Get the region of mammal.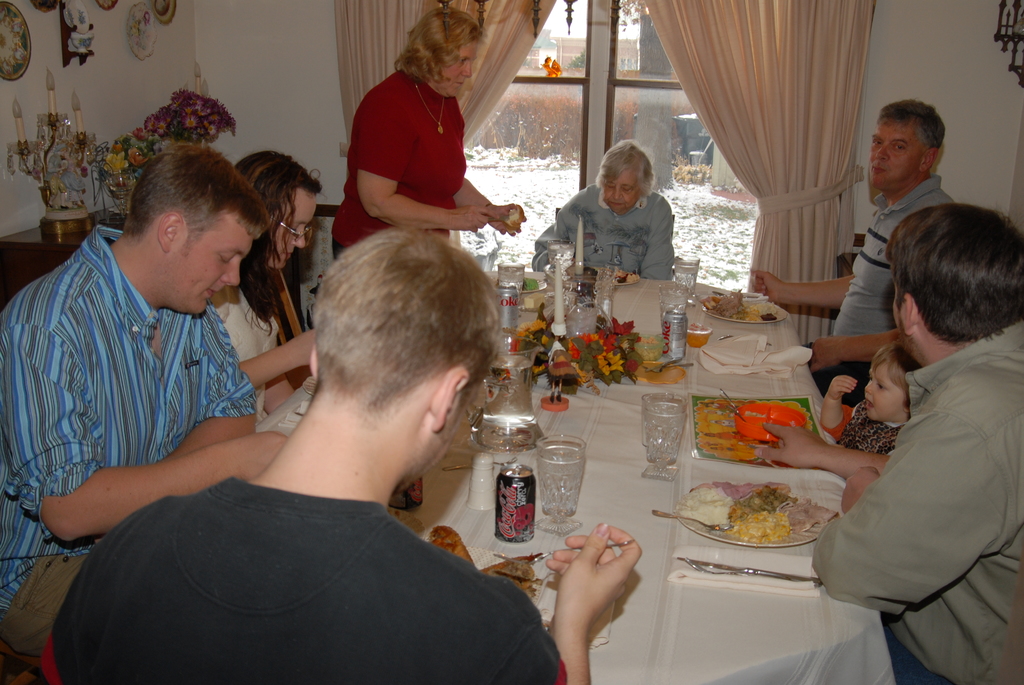
(203, 148, 328, 426).
